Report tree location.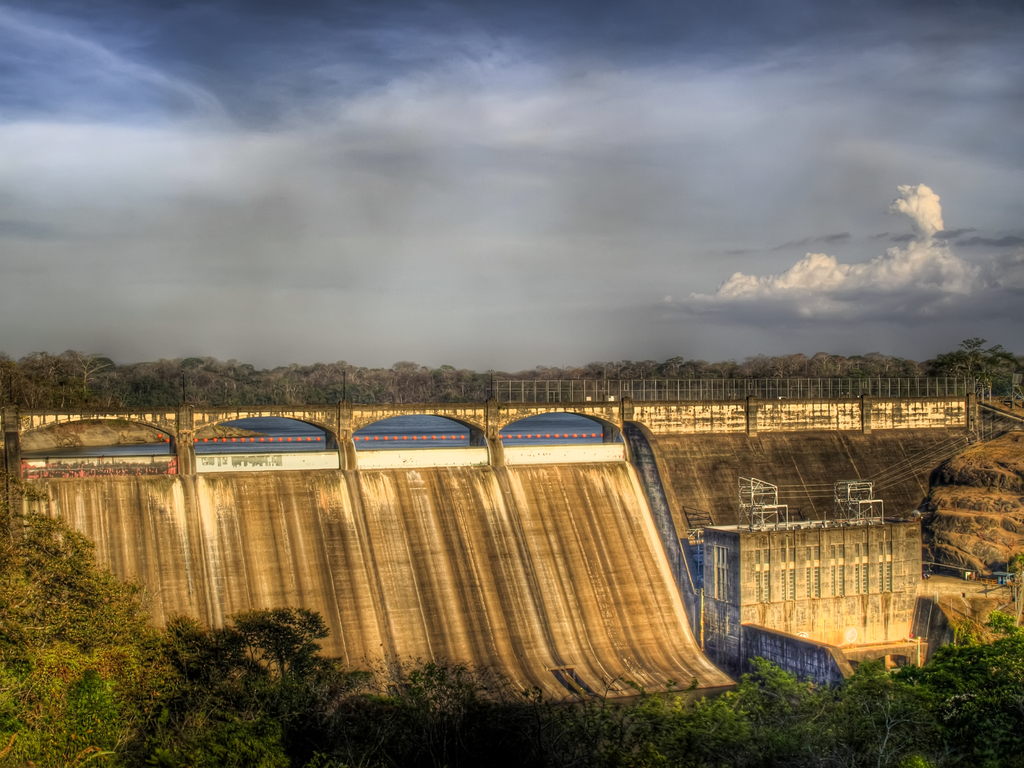
Report: bbox=(951, 326, 1001, 380).
